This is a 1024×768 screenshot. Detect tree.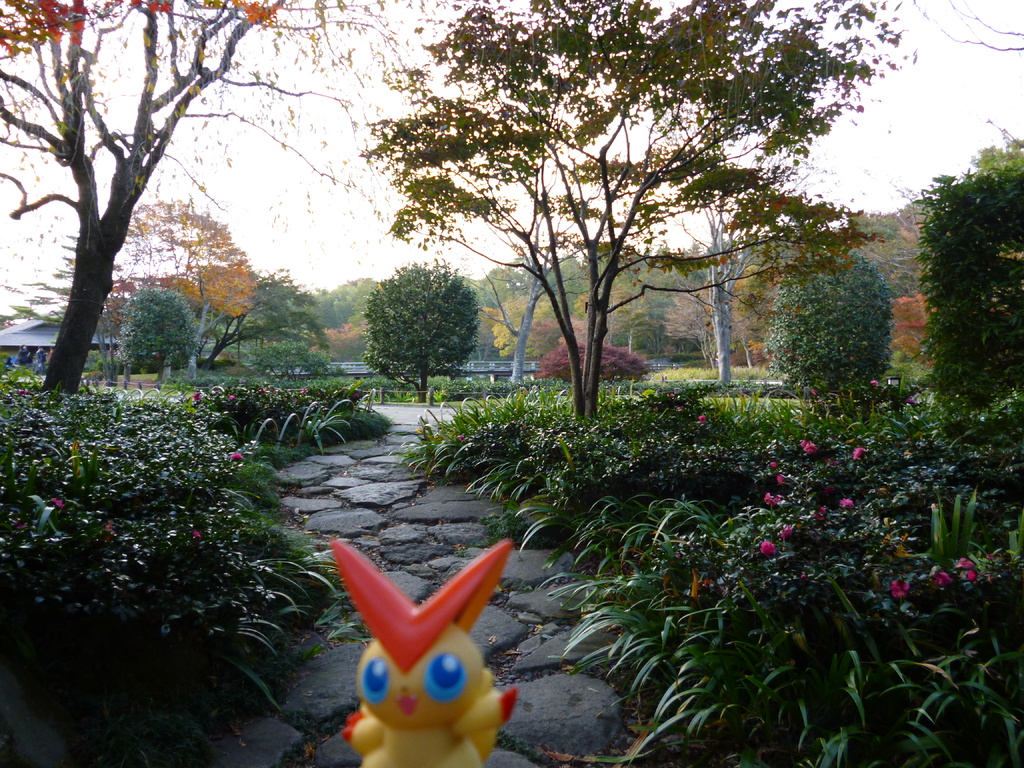
[911, 124, 1023, 422].
